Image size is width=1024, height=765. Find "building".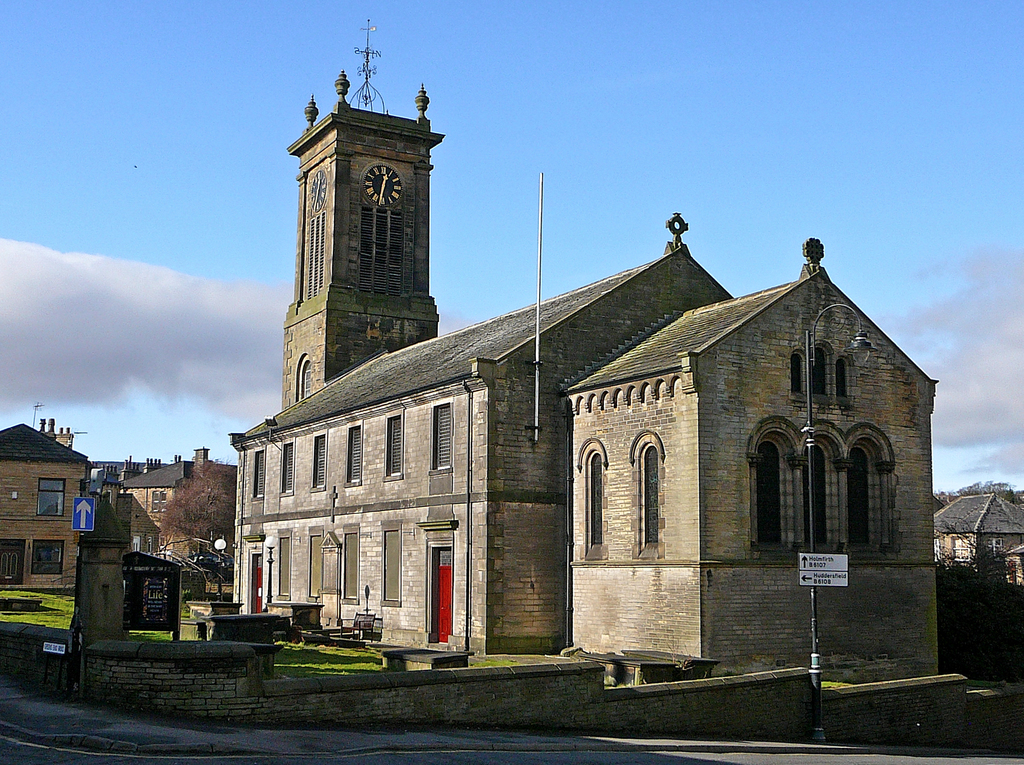
detection(228, 17, 940, 683).
